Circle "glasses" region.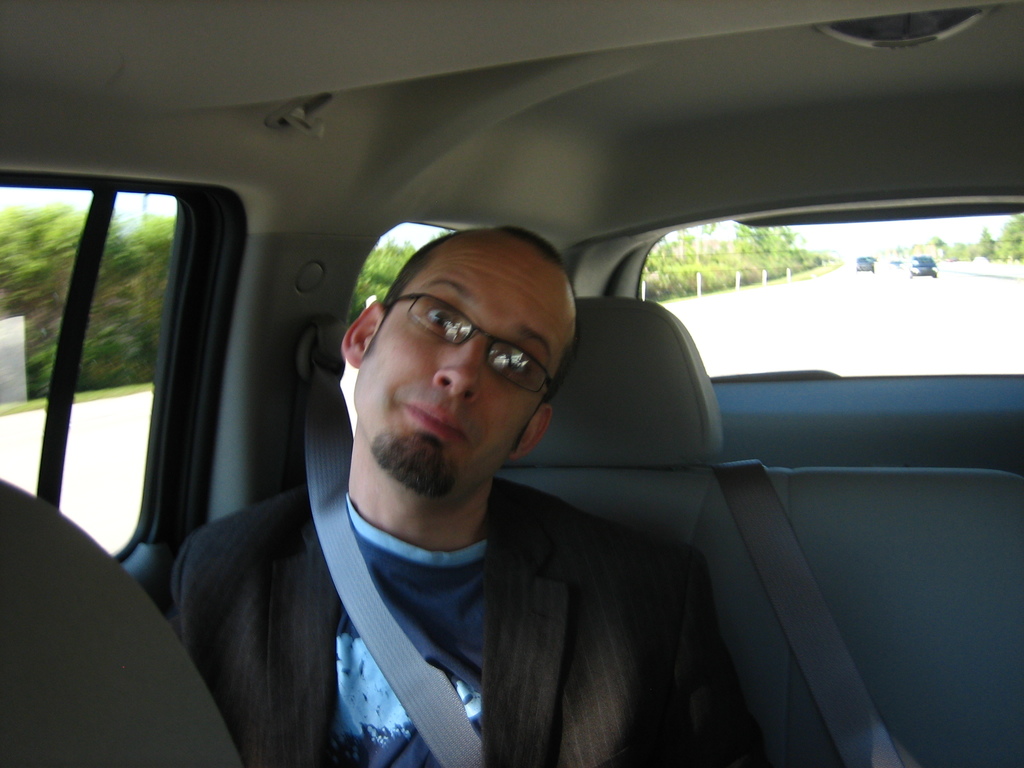
Region: select_region(406, 307, 556, 396).
